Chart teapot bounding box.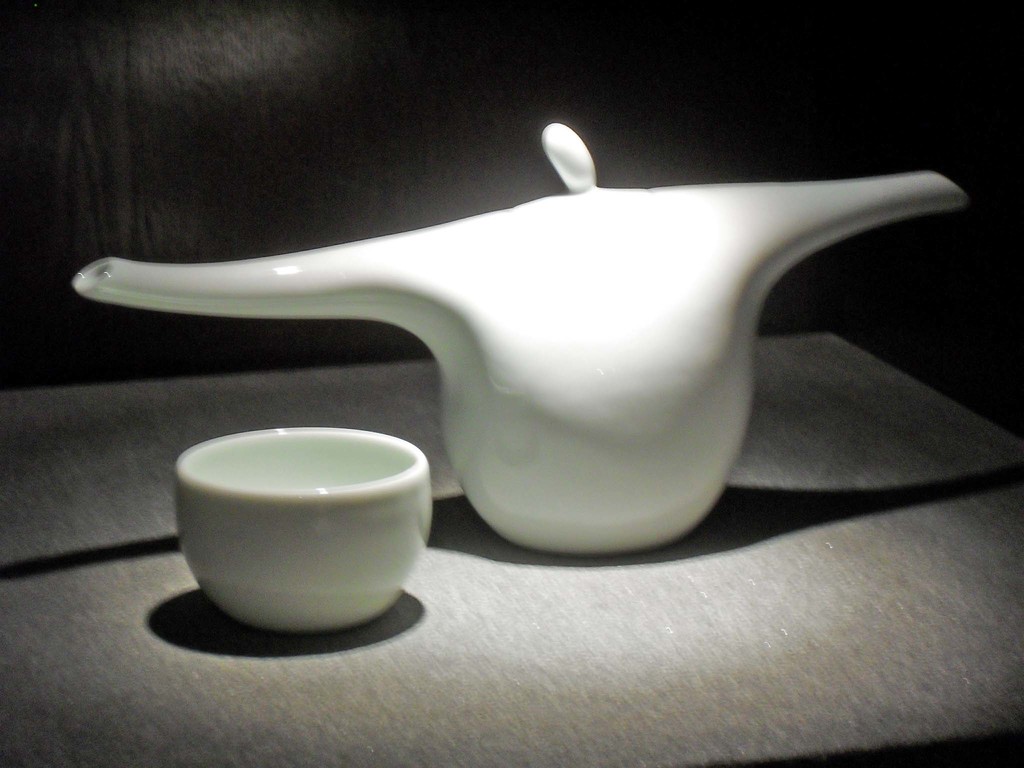
Charted: [69, 124, 966, 552].
